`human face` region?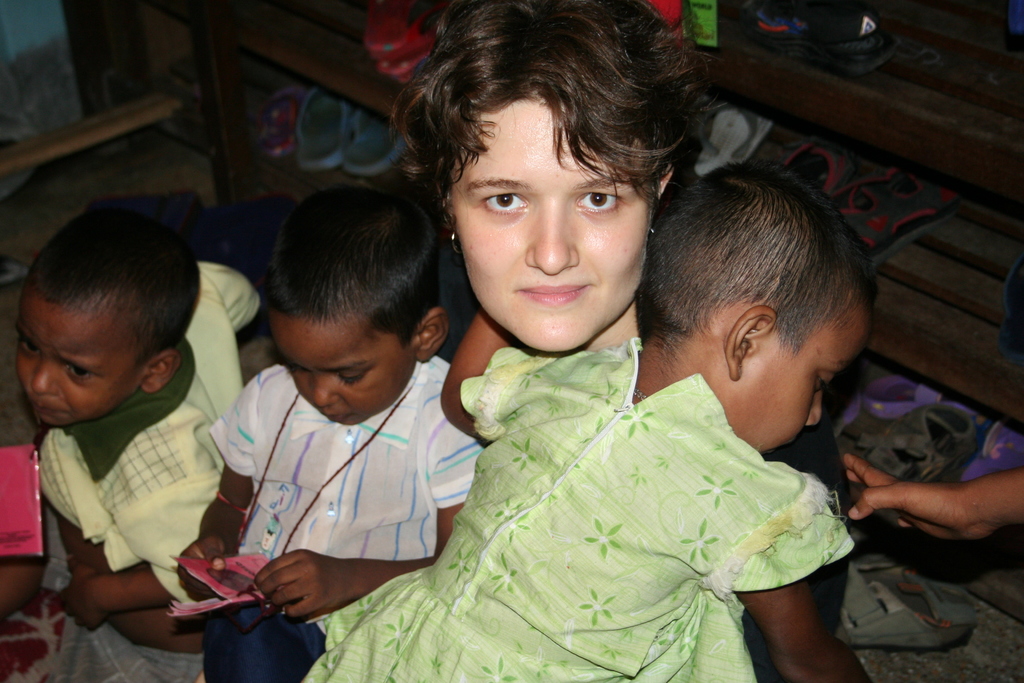
{"left": 449, "top": 98, "right": 653, "bottom": 356}
